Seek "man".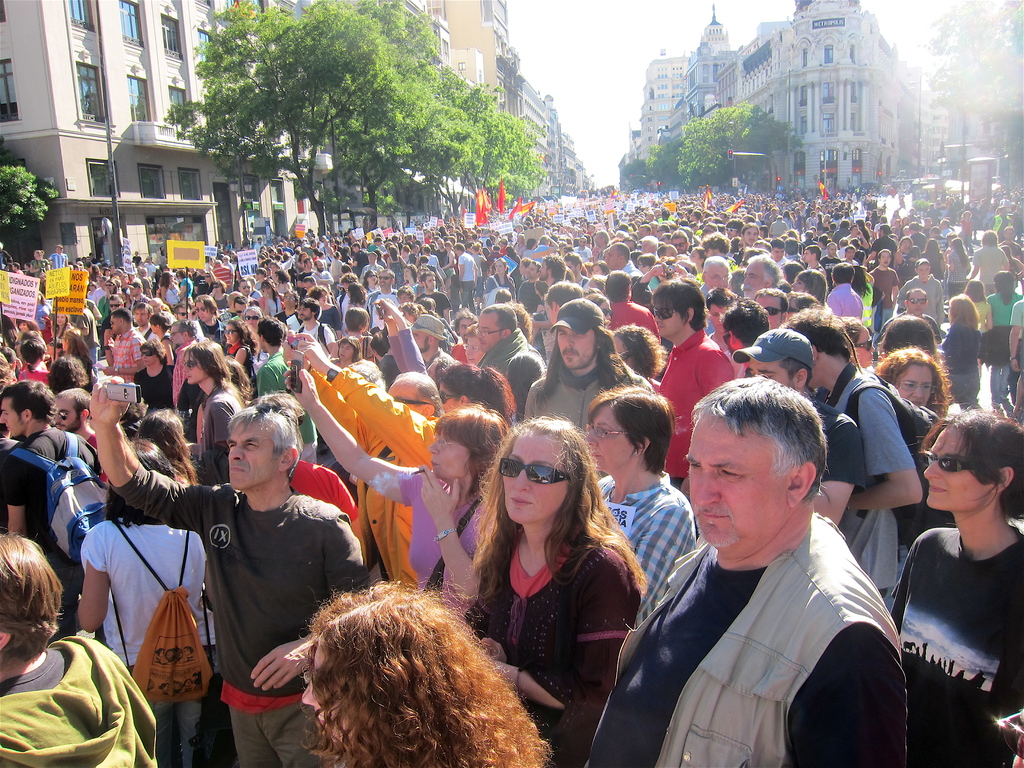
<box>869,248,900,310</box>.
